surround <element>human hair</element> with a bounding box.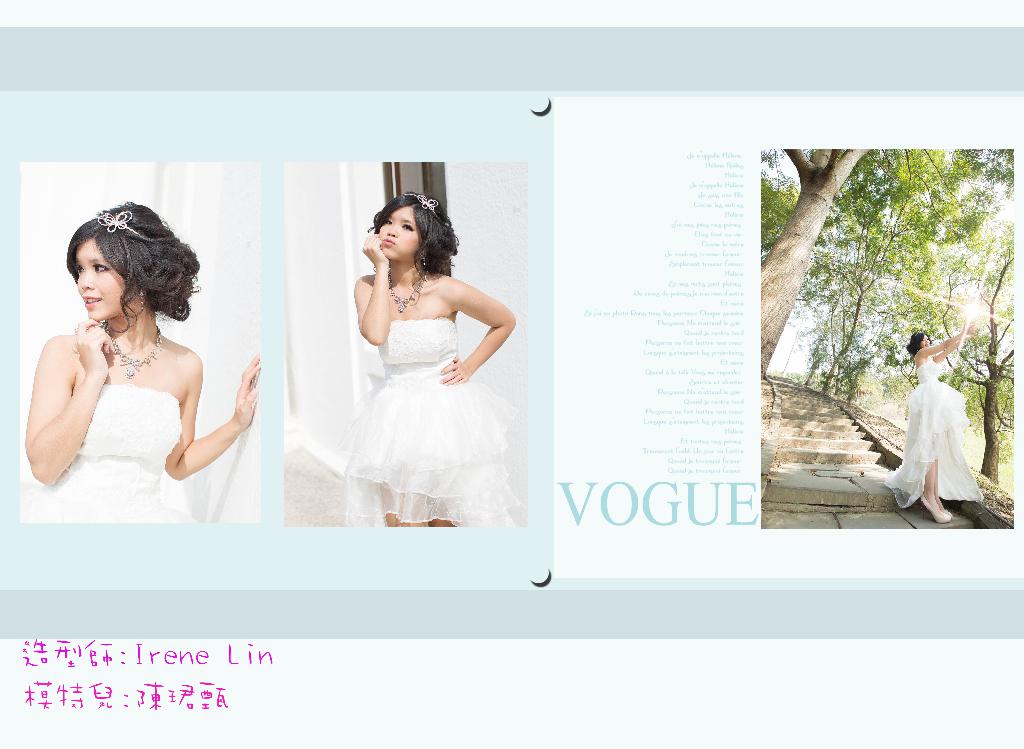
61:205:194:353.
